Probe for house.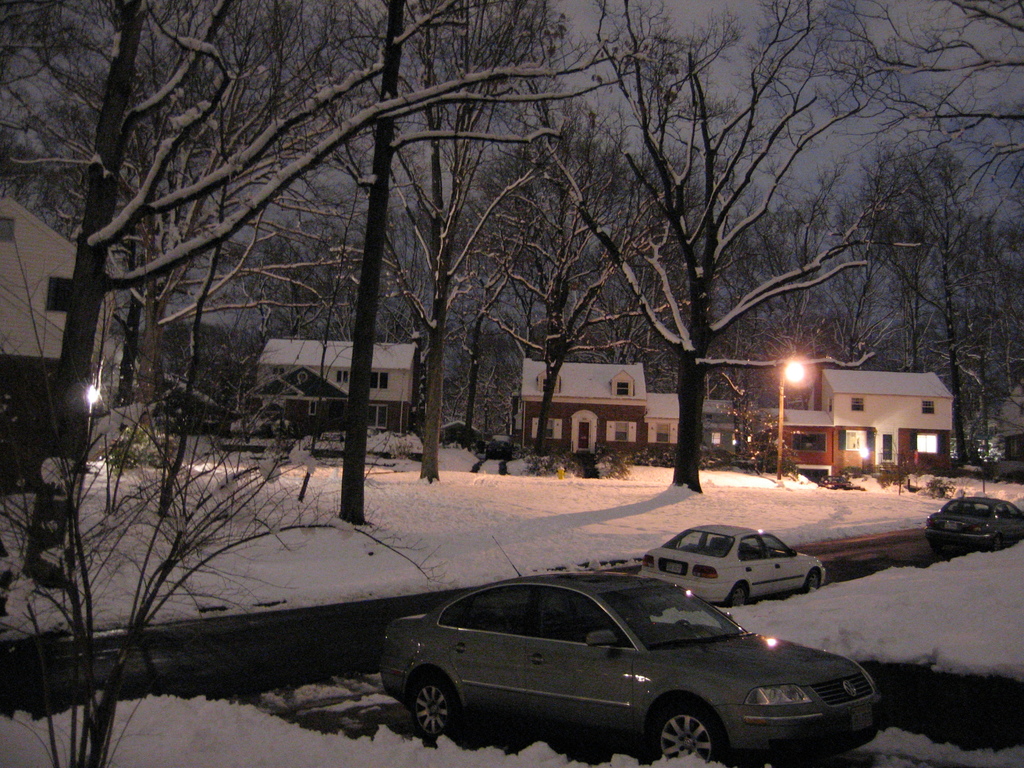
Probe result: {"x1": 0, "y1": 180, "x2": 111, "y2": 486}.
